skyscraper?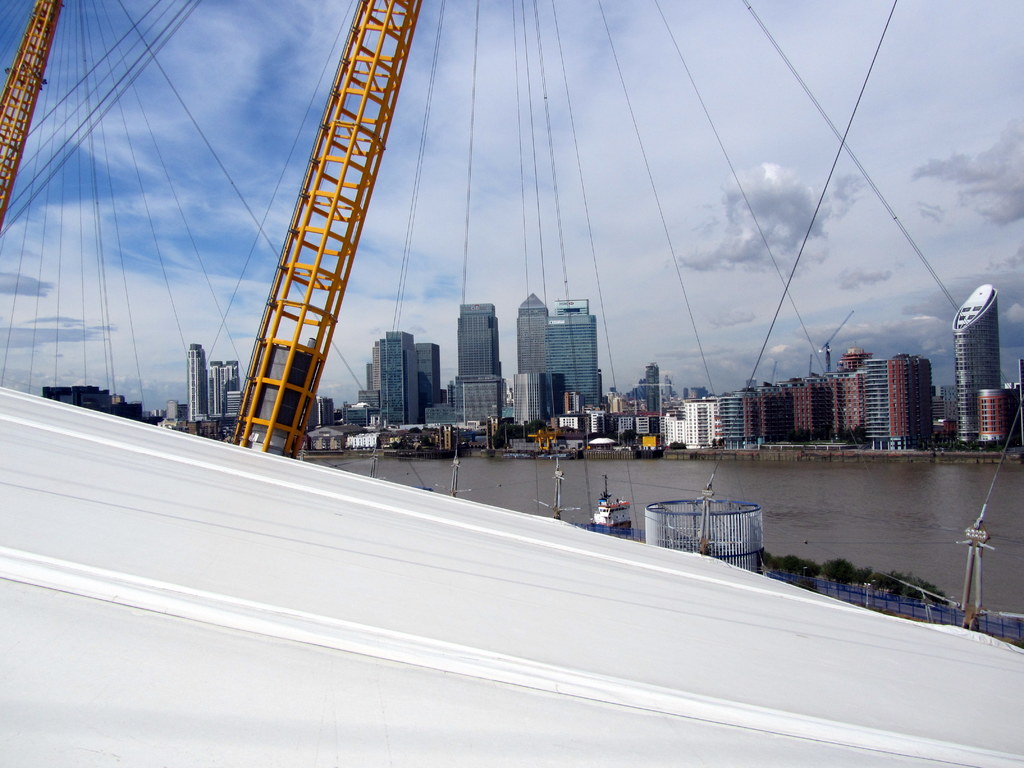
(646, 365, 659, 412)
